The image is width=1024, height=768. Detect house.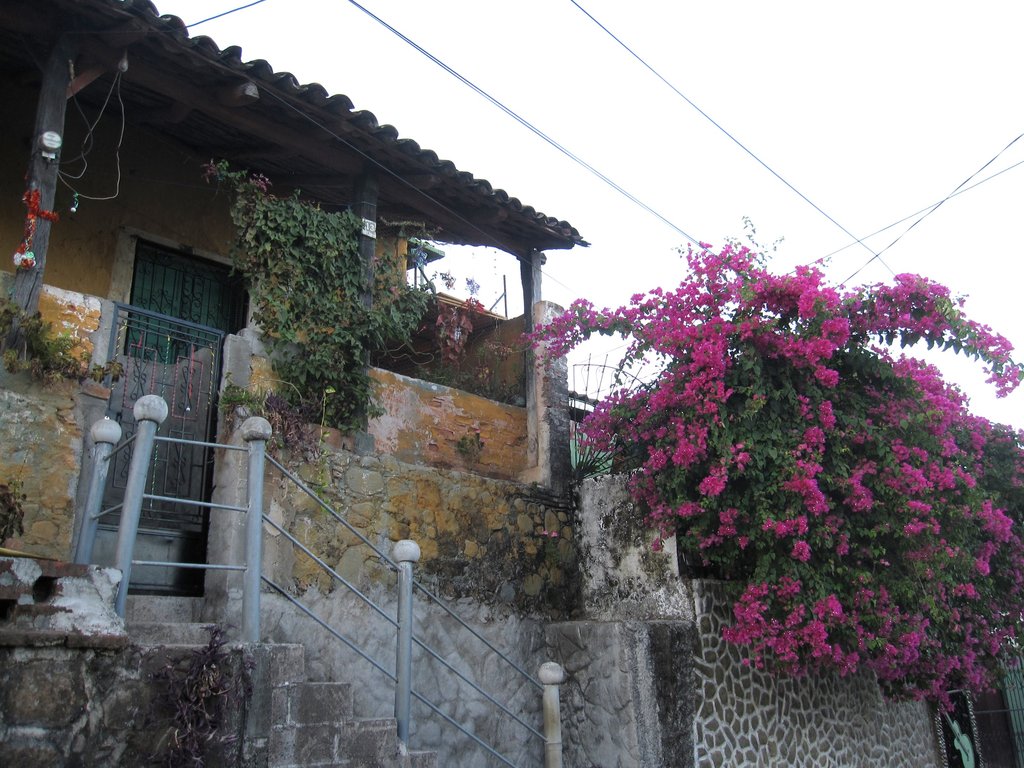
Detection: [0,0,1023,767].
